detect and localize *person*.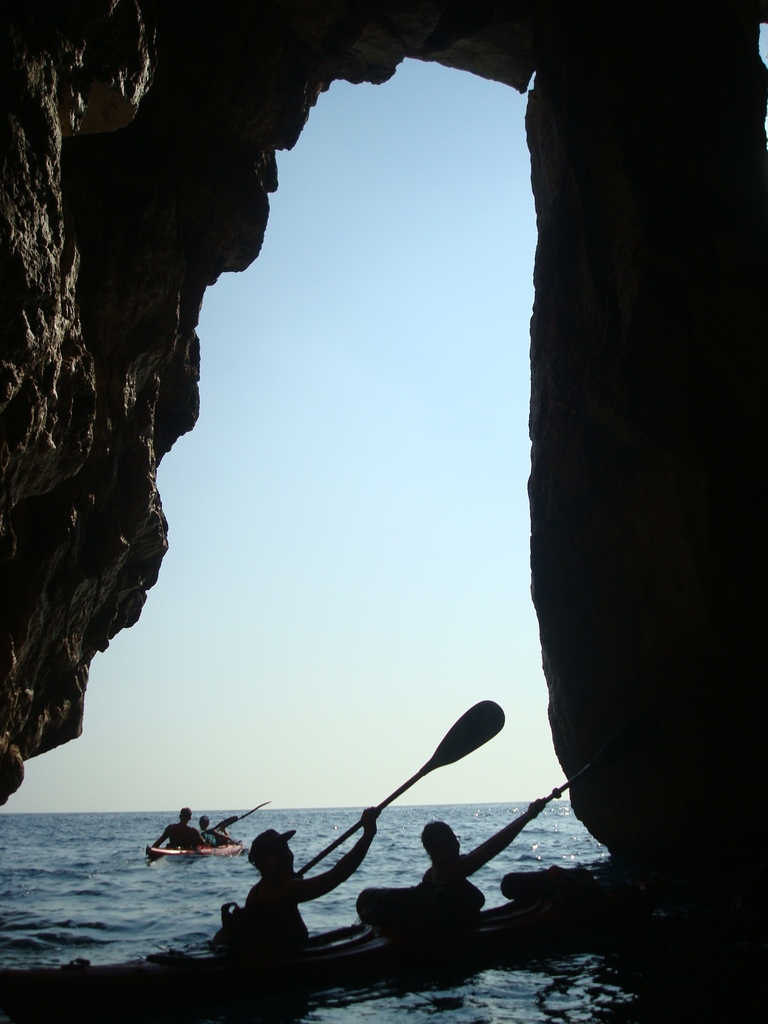
Localized at rect(198, 819, 236, 842).
